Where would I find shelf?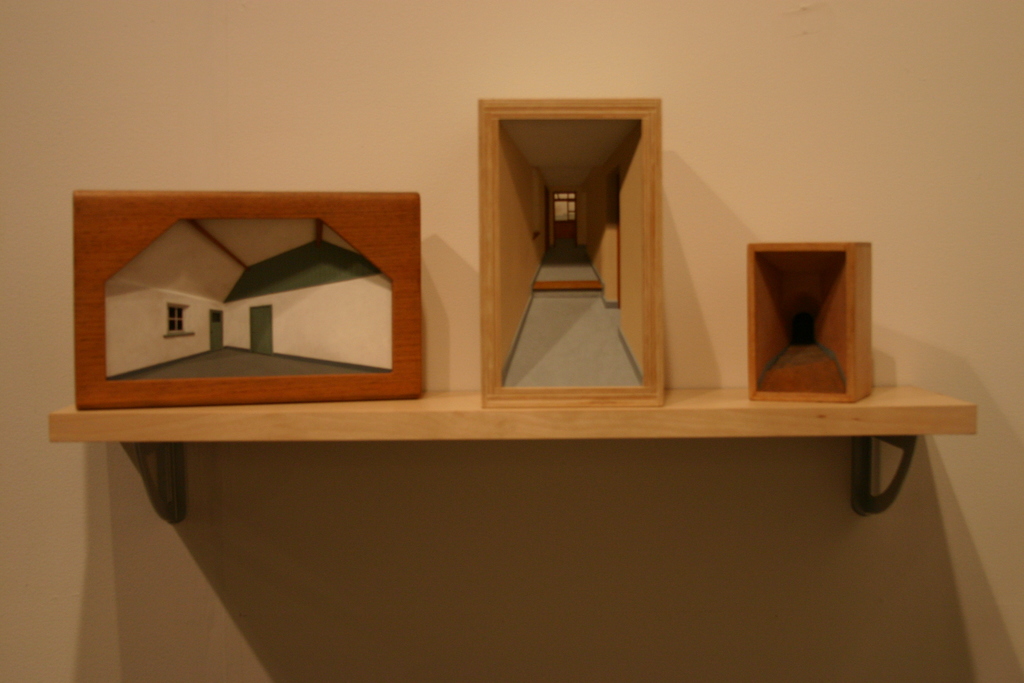
At 65:69:924:640.
